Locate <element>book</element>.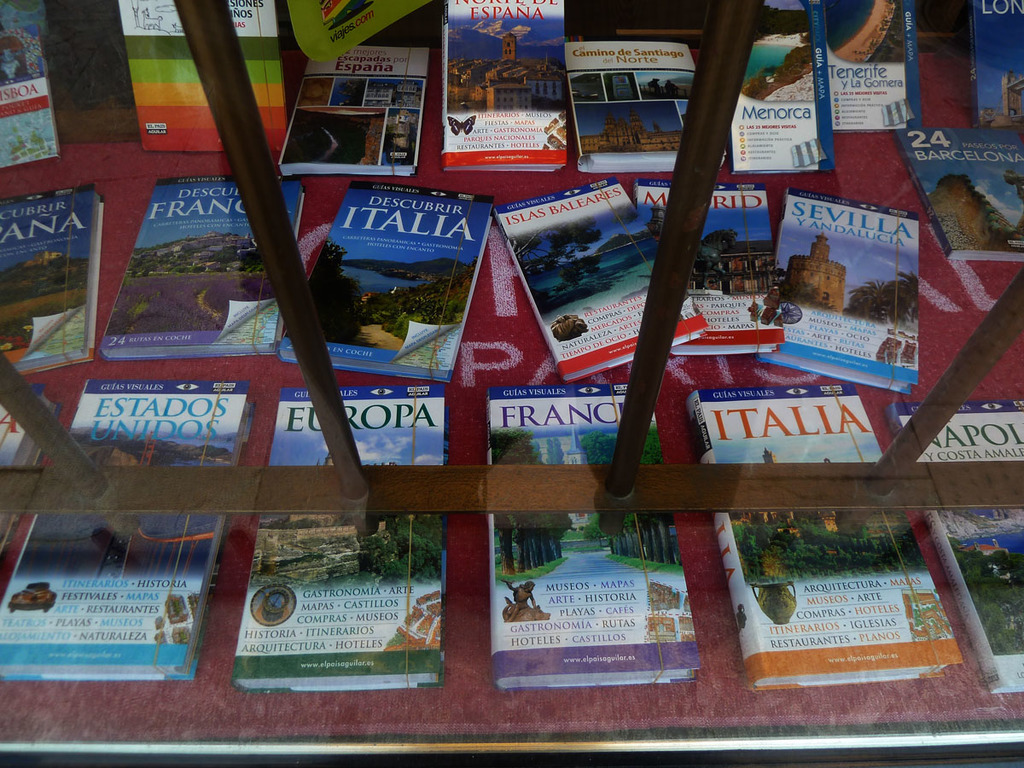
Bounding box: (left=753, top=188, right=920, bottom=387).
